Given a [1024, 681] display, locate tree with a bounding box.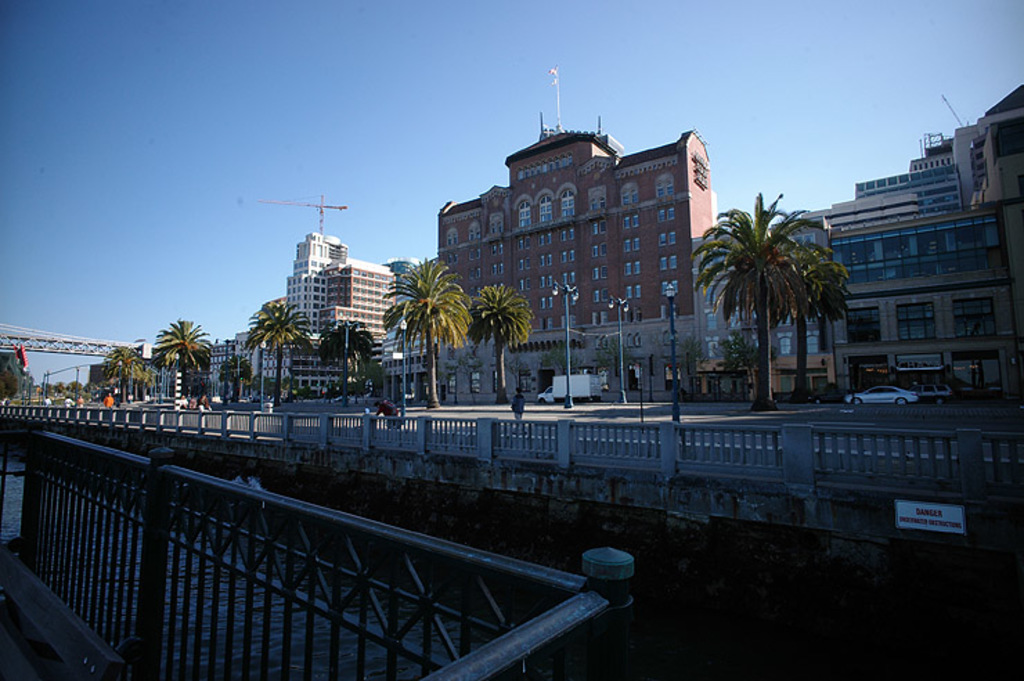
Located: (762, 244, 848, 408).
